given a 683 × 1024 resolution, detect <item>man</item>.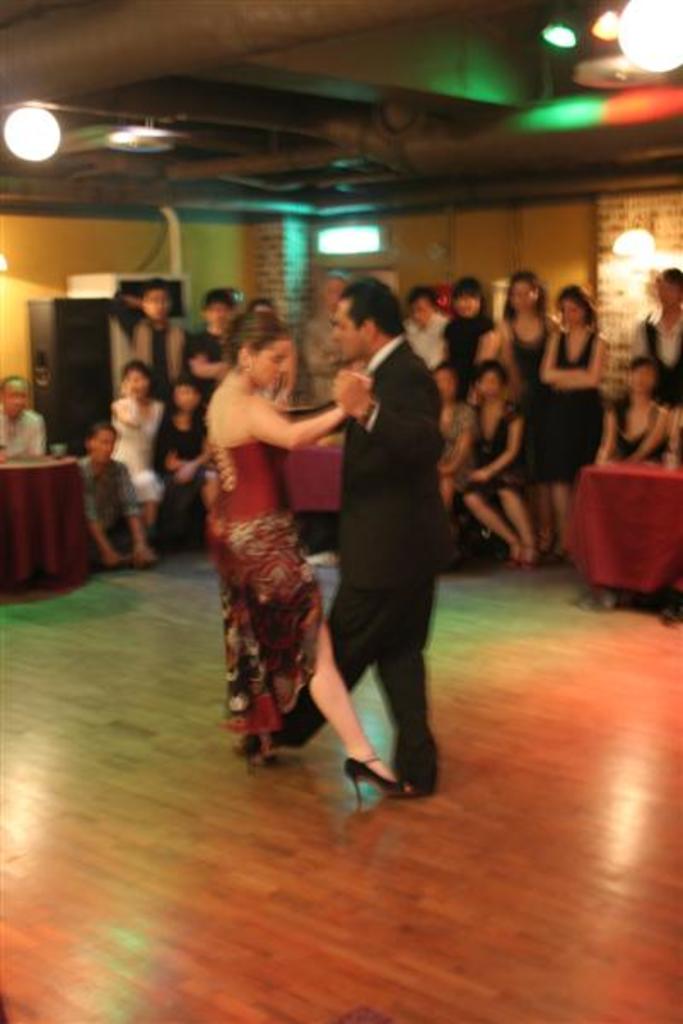
301/268/367/404.
